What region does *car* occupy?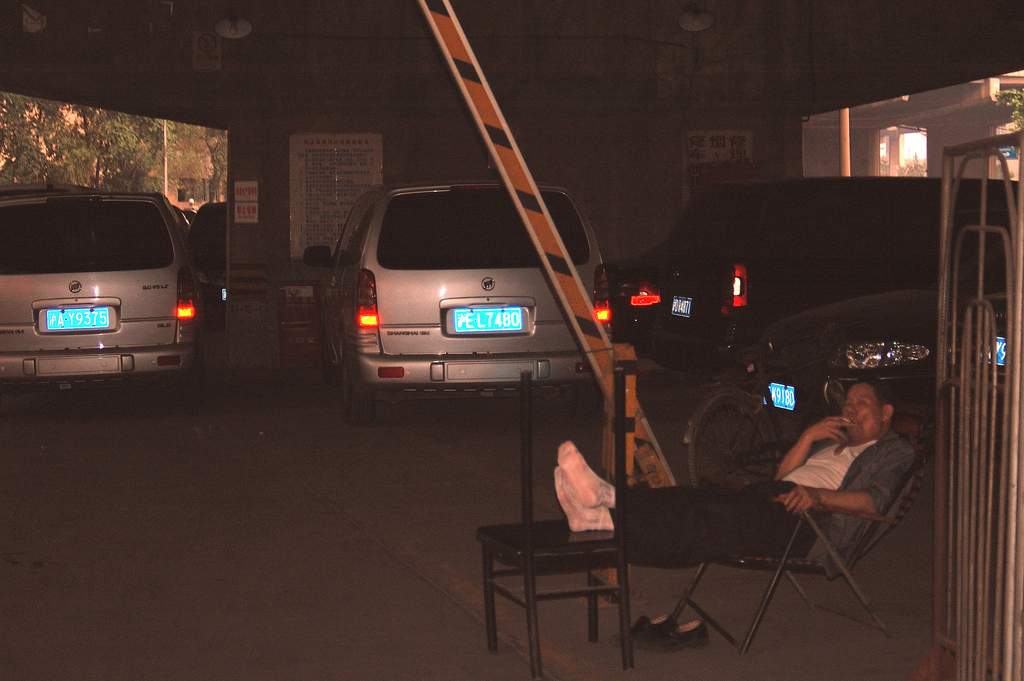
x1=614, y1=185, x2=1023, y2=372.
